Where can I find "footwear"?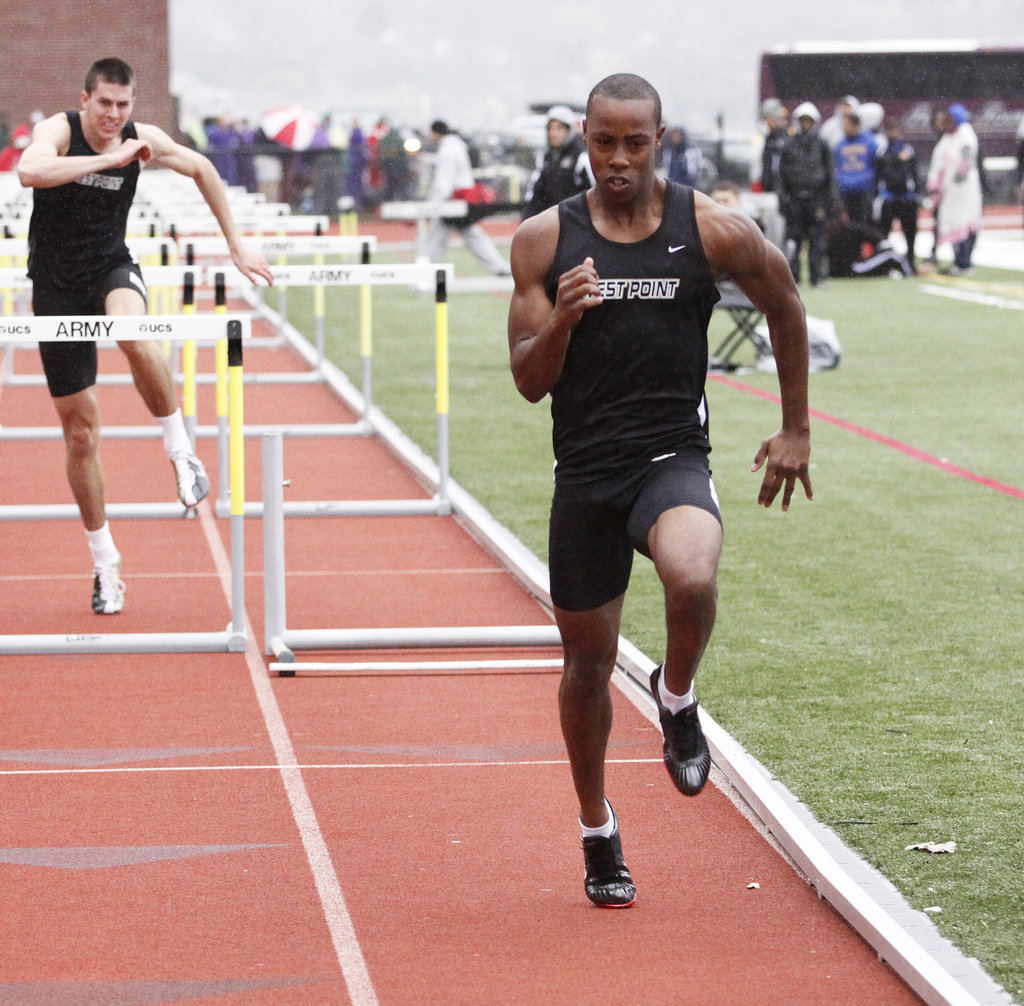
You can find it at <bbox>93, 549, 134, 619</bbox>.
